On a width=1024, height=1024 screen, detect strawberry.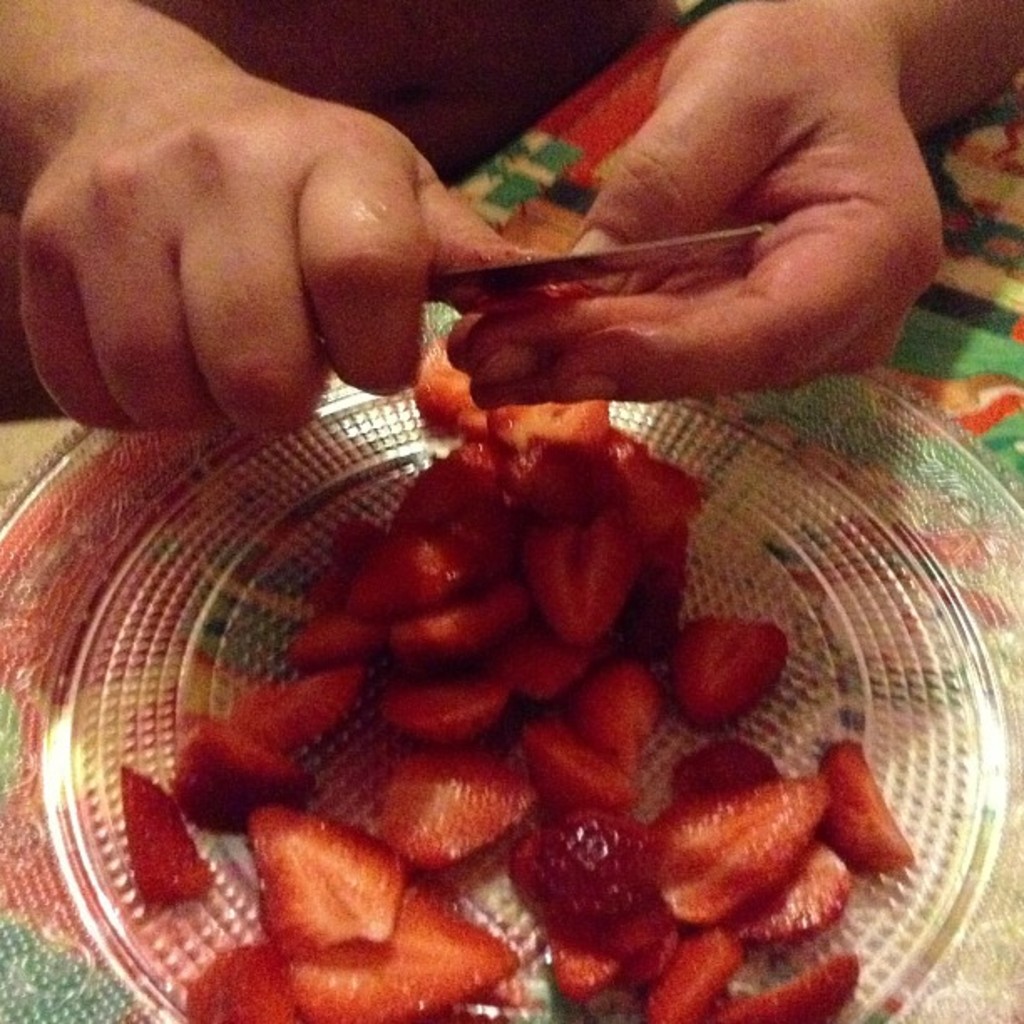
[left=820, top=730, right=917, bottom=875].
